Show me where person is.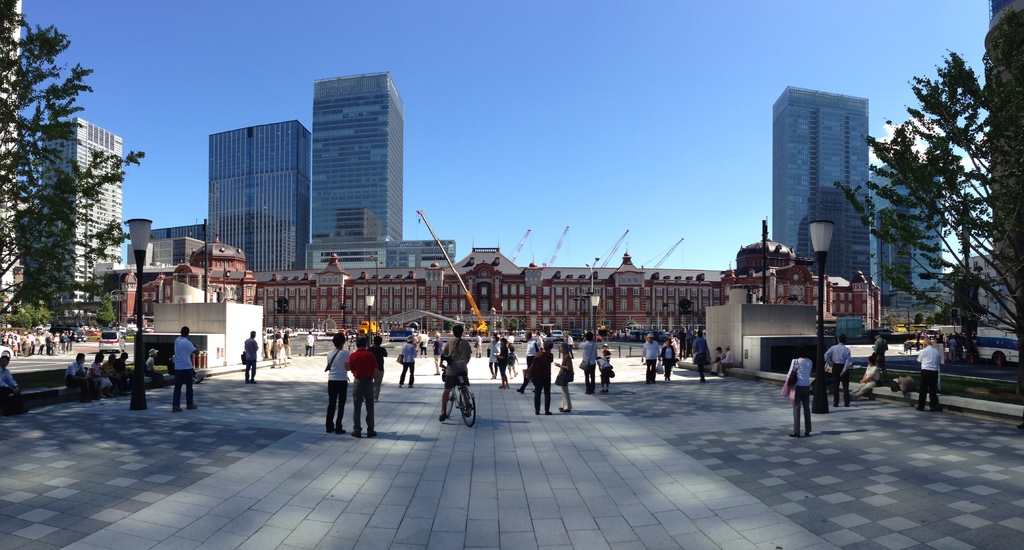
person is at [x1=595, y1=344, x2=618, y2=397].
